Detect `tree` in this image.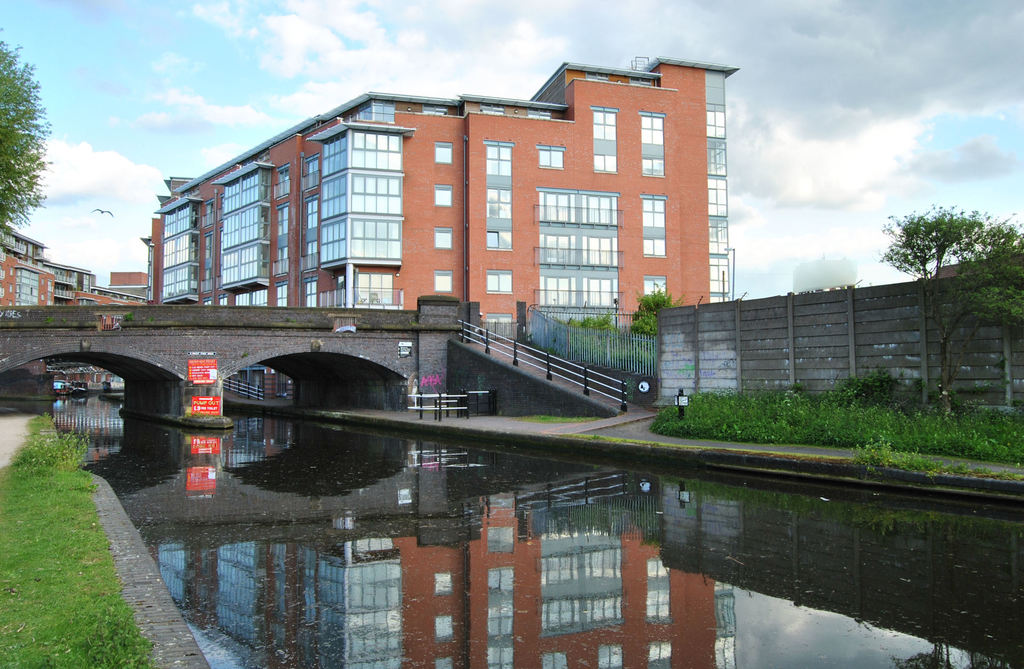
Detection: 0,28,51,258.
